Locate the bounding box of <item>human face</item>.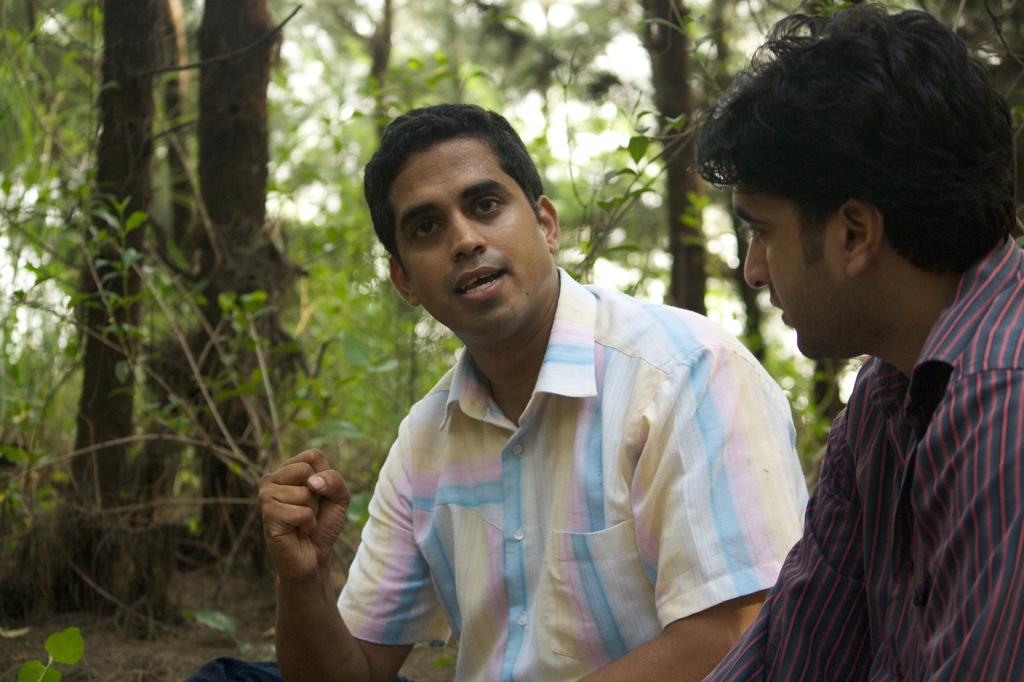
Bounding box: [left=729, top=188, right=850, bottom=359].
